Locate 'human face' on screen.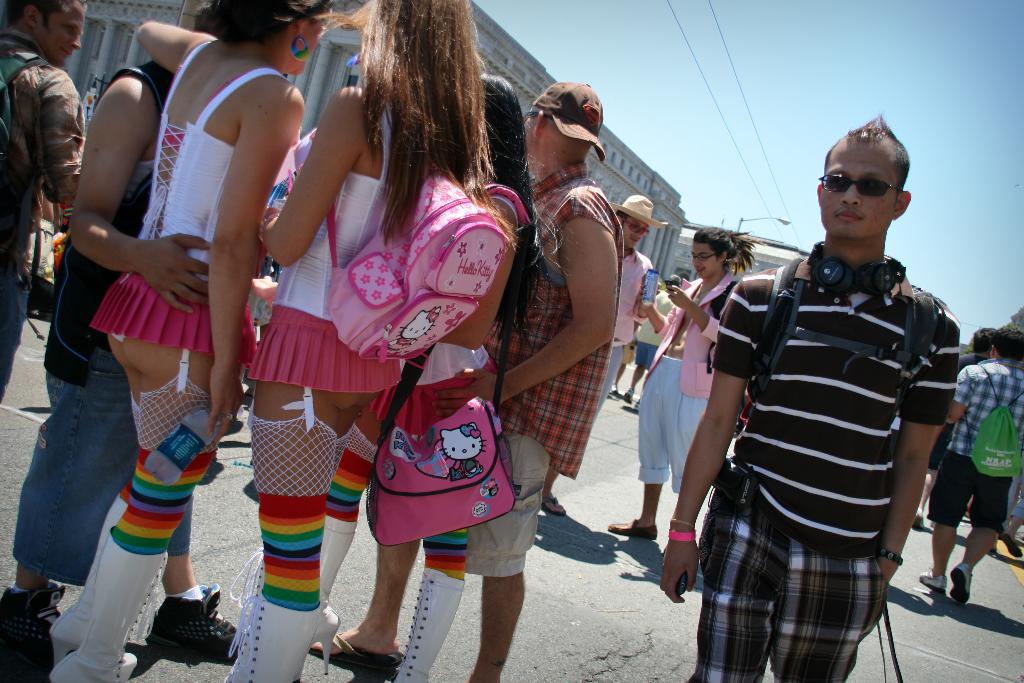
On screen at 620,218,646,250.
